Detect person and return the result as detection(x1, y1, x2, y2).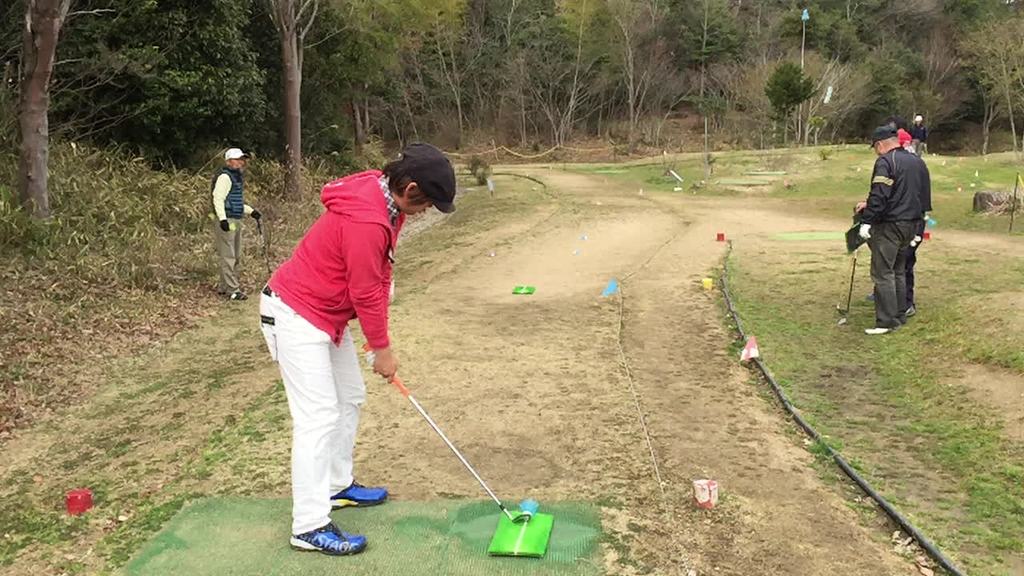
detection(914, 115, 927, 155).
